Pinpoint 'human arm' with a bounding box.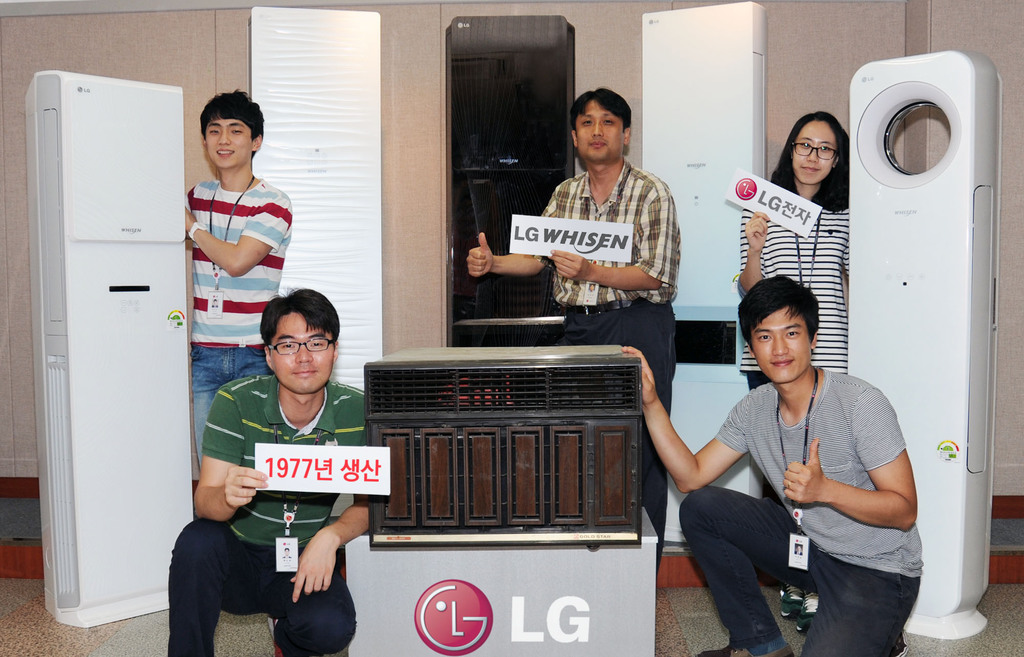
[left=842, top=263, right=853, bottom=307].
